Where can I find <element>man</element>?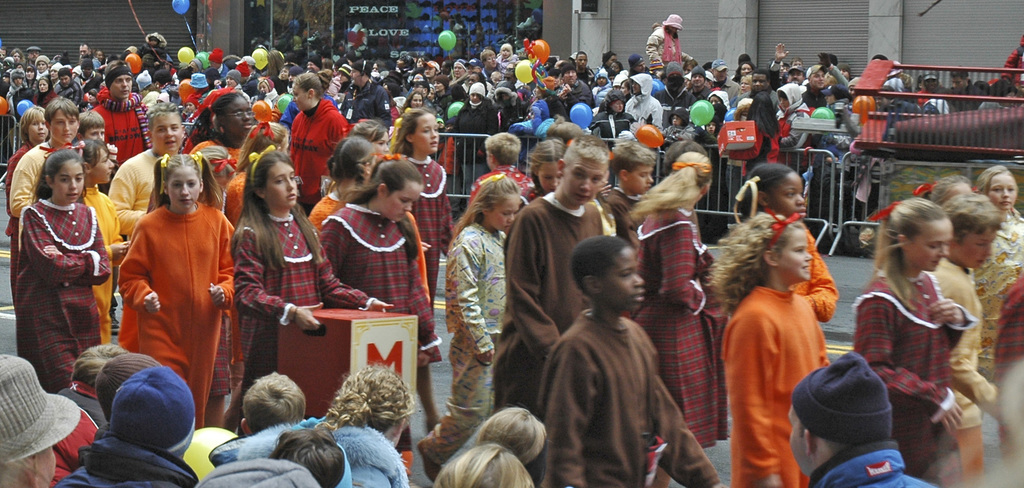
You can find it at (x1=761, y1=55, x2=785, y2=80).
